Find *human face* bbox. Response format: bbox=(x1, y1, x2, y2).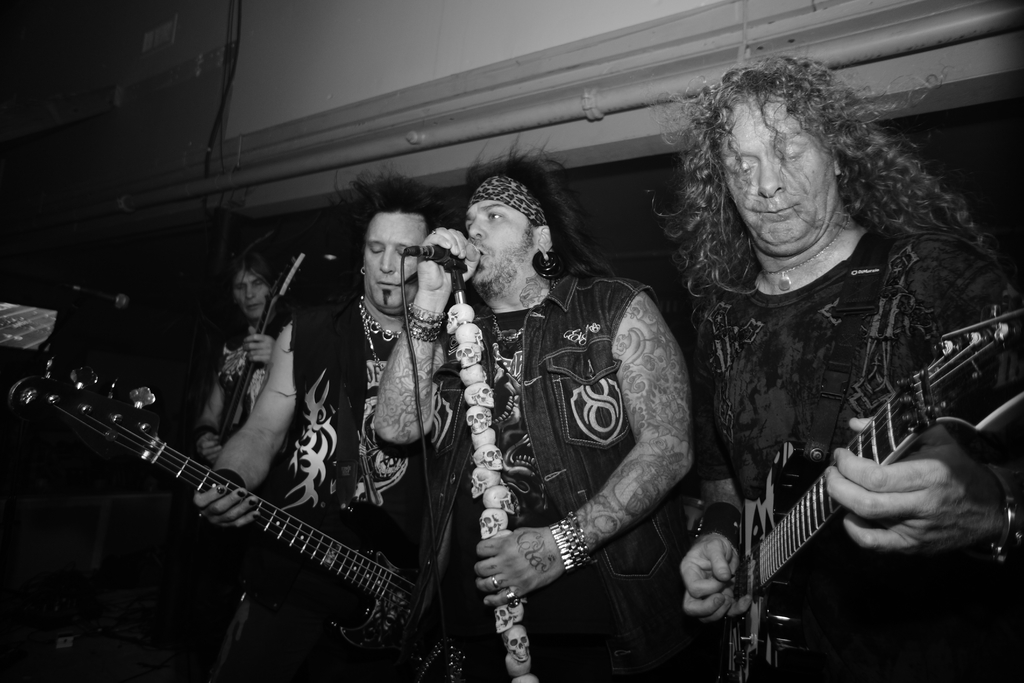
bbox=(467, 199, 531, 286).
